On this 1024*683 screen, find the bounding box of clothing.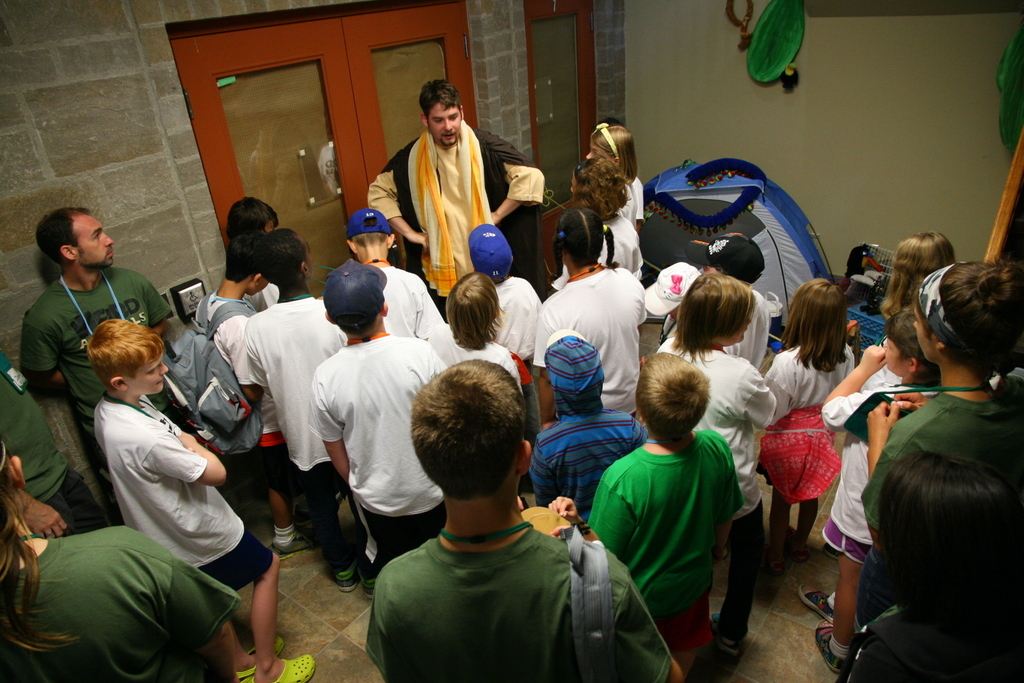
Bounding box: <box>385,262,444,338</box>.
